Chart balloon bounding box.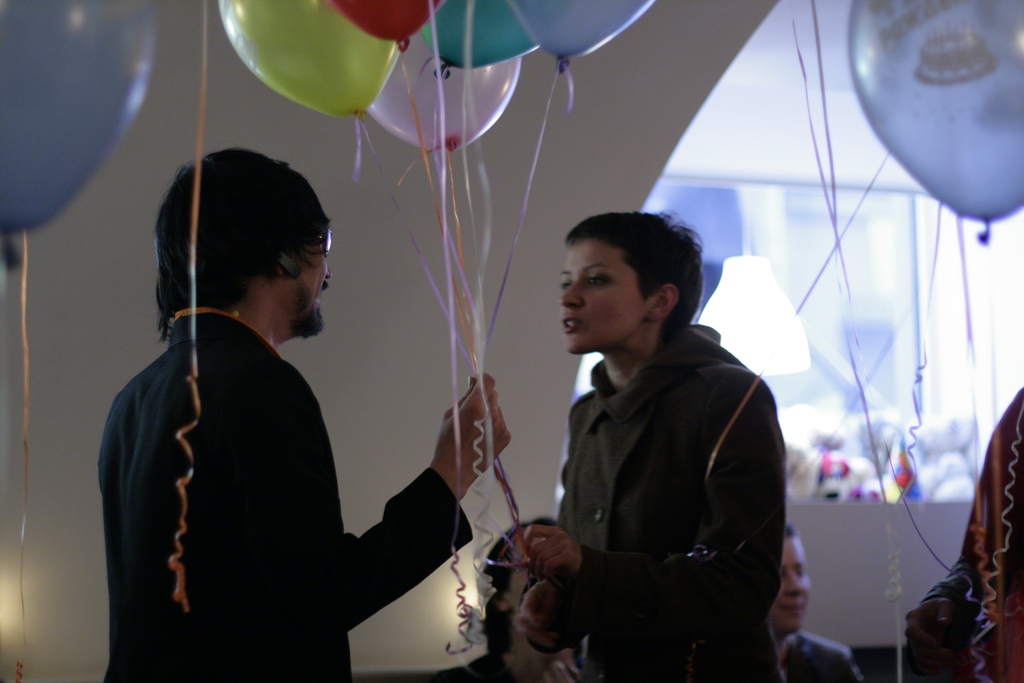
Charted: box=[845, 0, 1023, 245].
